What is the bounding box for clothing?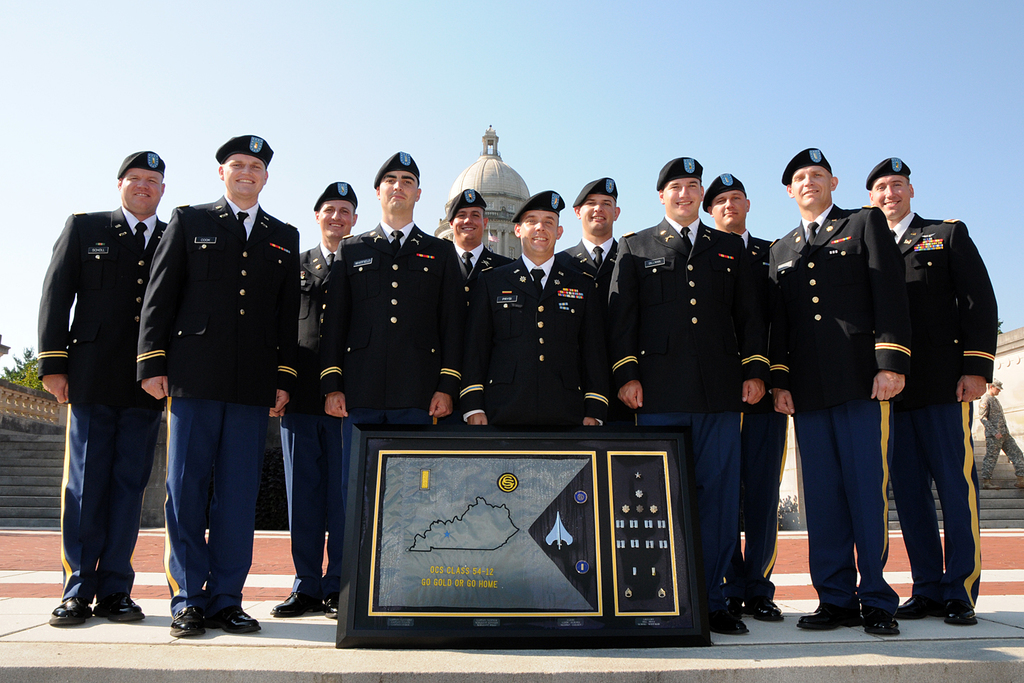
detection(32, 197, 165, 608).
